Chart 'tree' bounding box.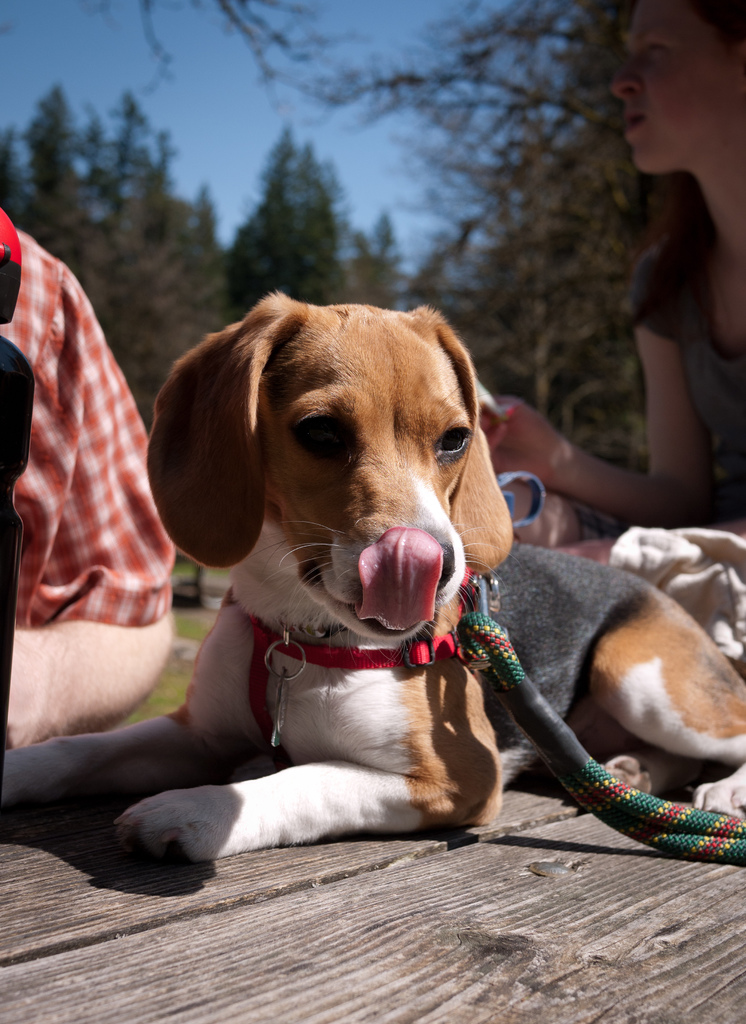
Charted: bbox=(0, 28, 647, 517).
